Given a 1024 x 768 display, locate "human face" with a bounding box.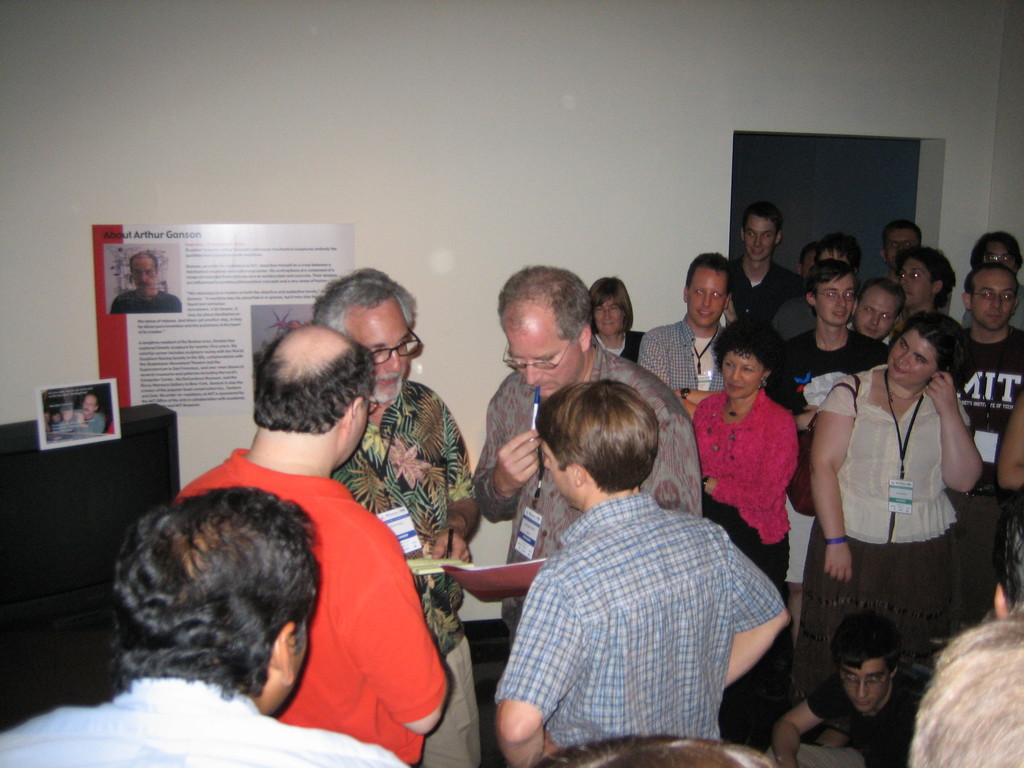
Located: 504 305 584 398.
